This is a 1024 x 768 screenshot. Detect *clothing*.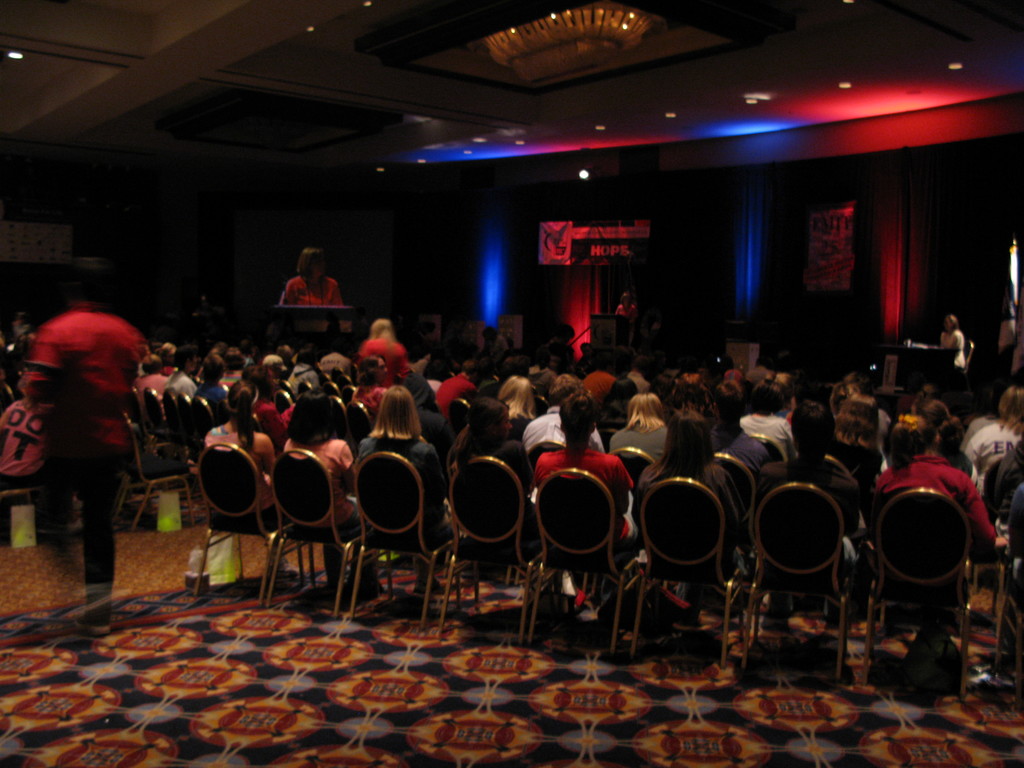
<region>965, 420, 1021, 494</region>.
